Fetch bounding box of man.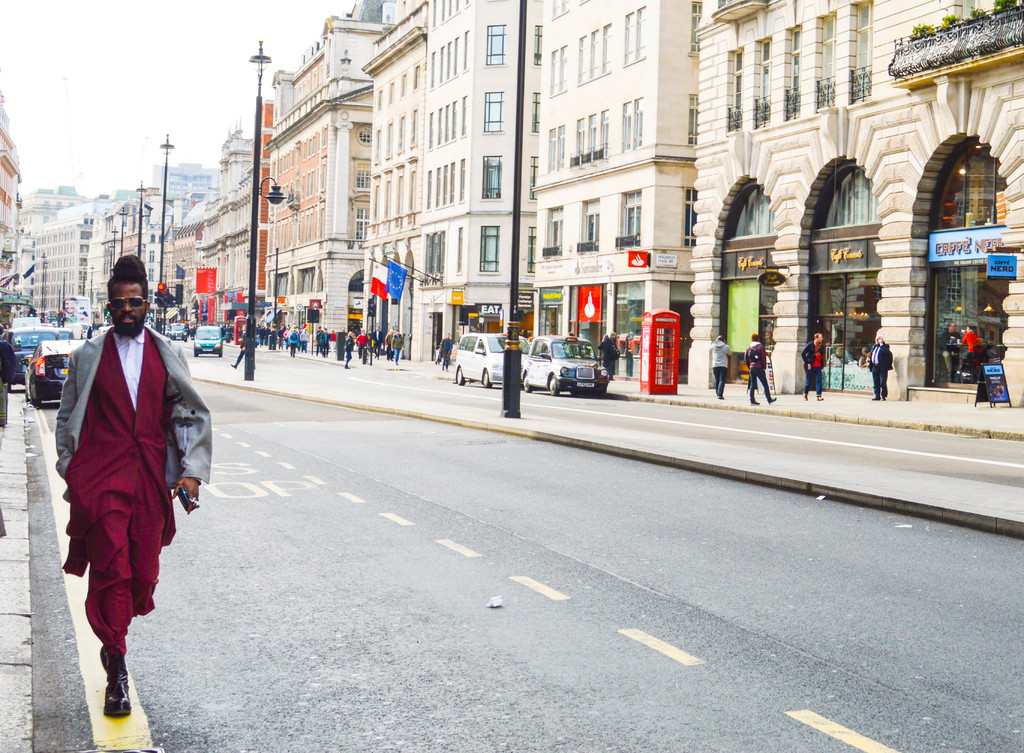
Bbox: 600,335,617,378.
